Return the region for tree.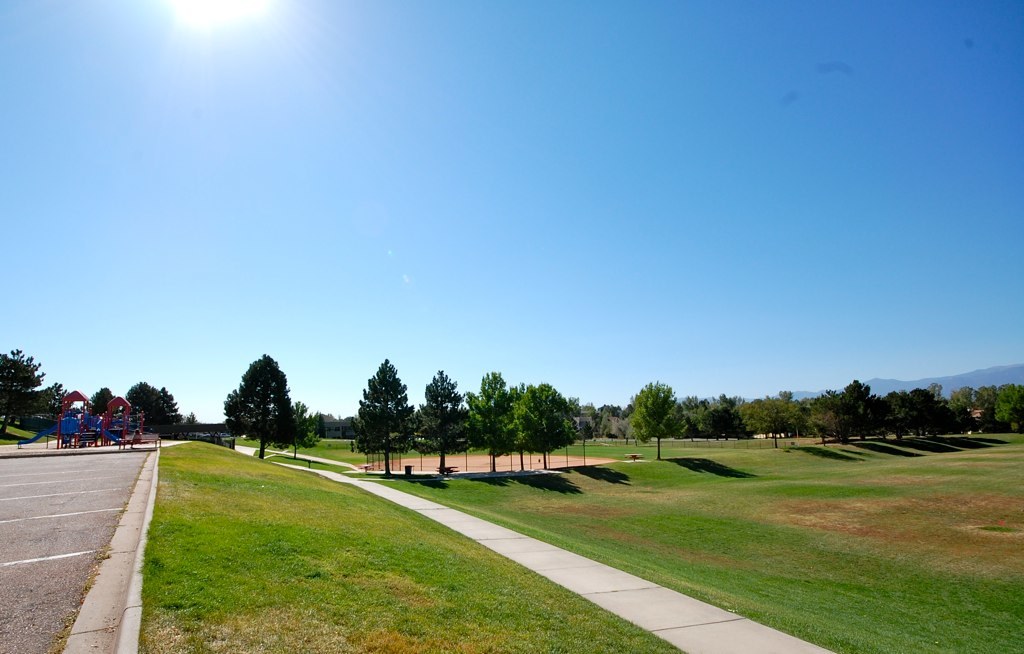
box(351, 353, 413, 491).
